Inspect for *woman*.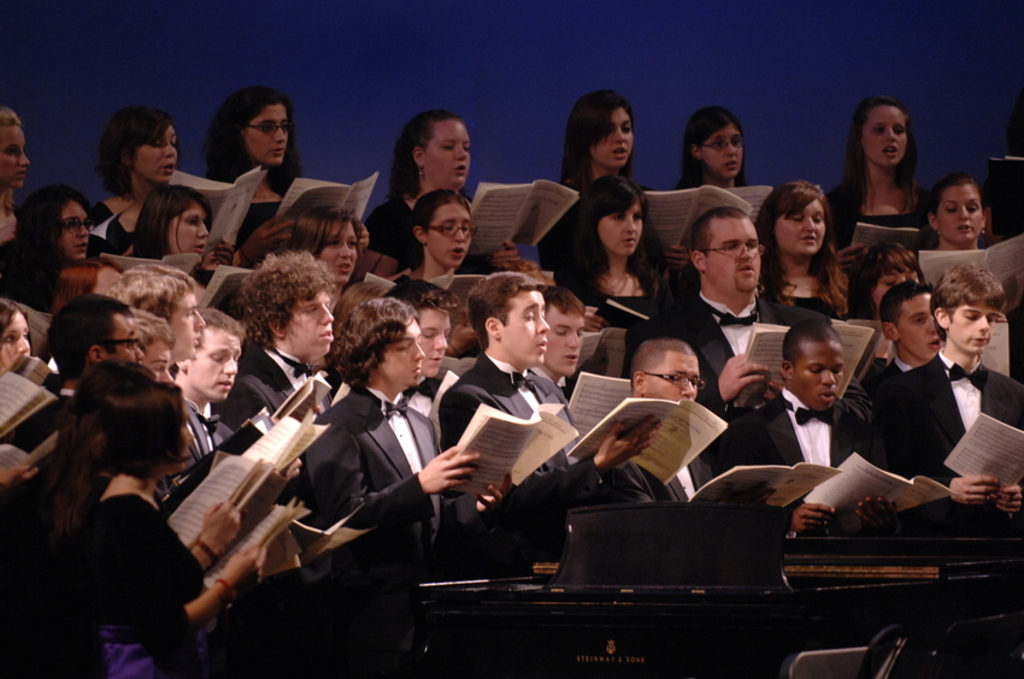
Inspection: [823, 99, 934, 249].
